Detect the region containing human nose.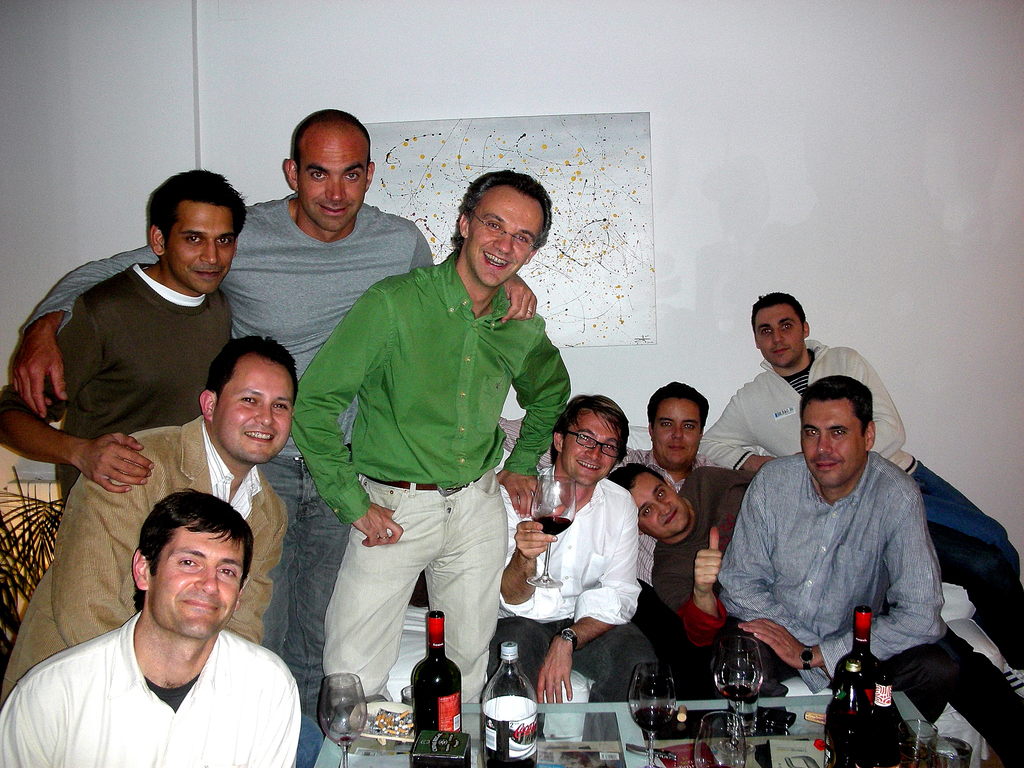
Rect(195, 564, 215, 591).
